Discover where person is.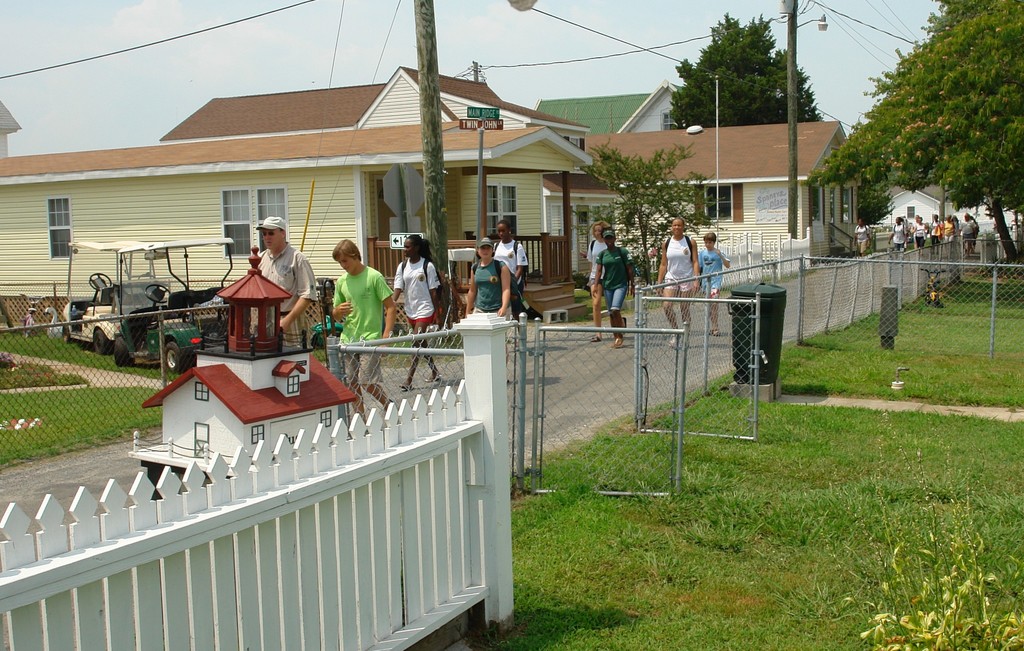
Discovered at rect(701, 230, 731, 338).
